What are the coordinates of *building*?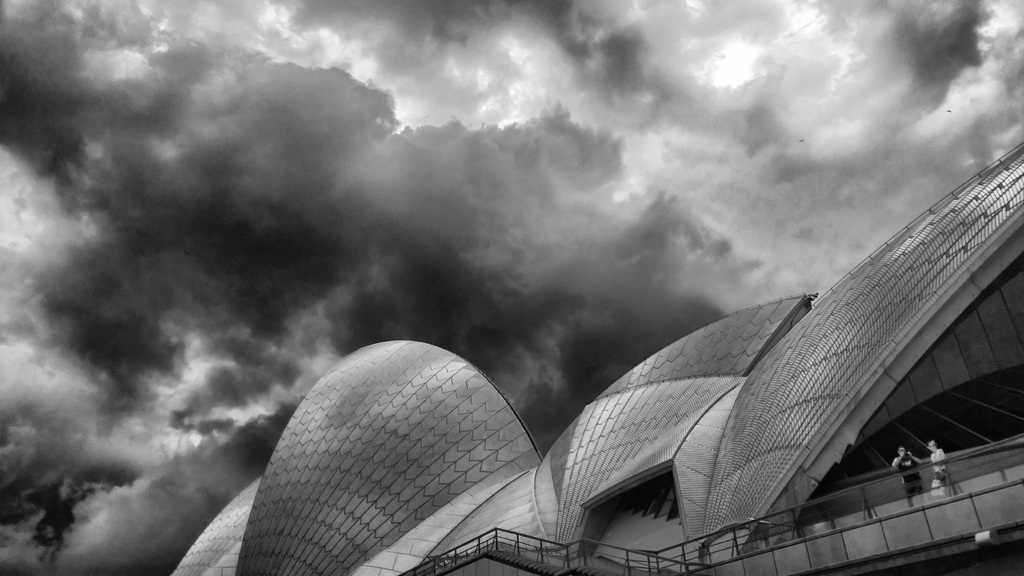
{"x1": 156, "y1": 145, "x2": 1023, "y2": 575}.
